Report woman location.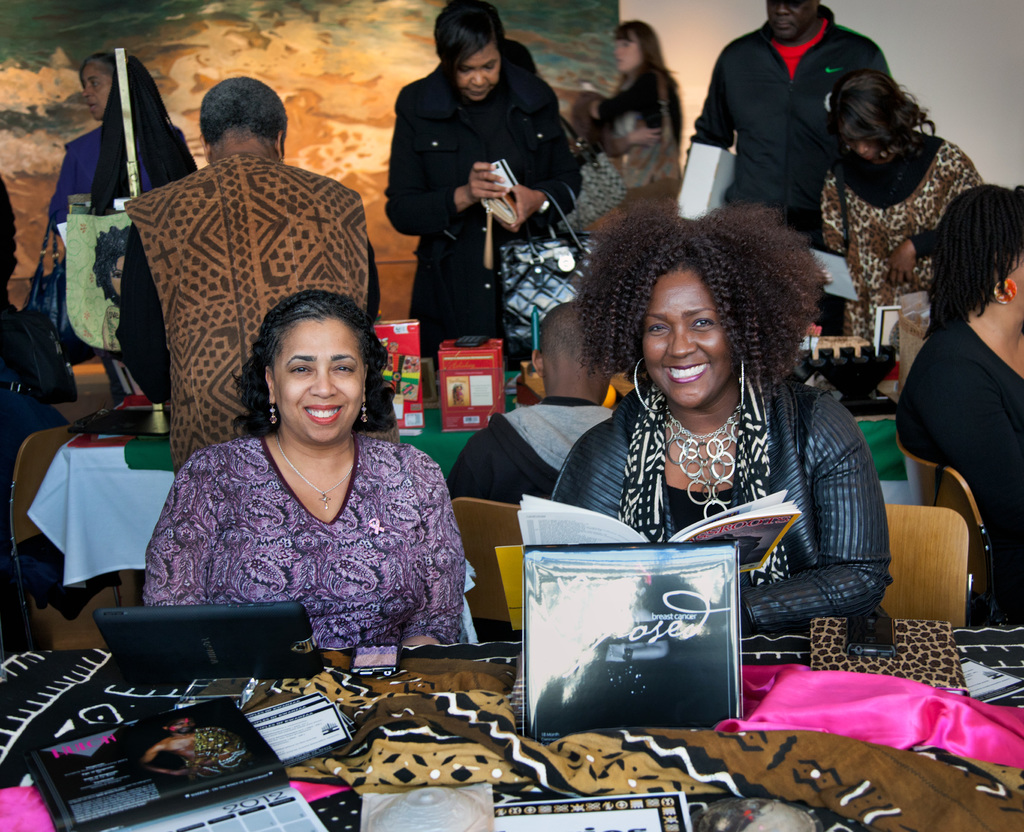
Report: Rect(374, 0, 589, 385).
